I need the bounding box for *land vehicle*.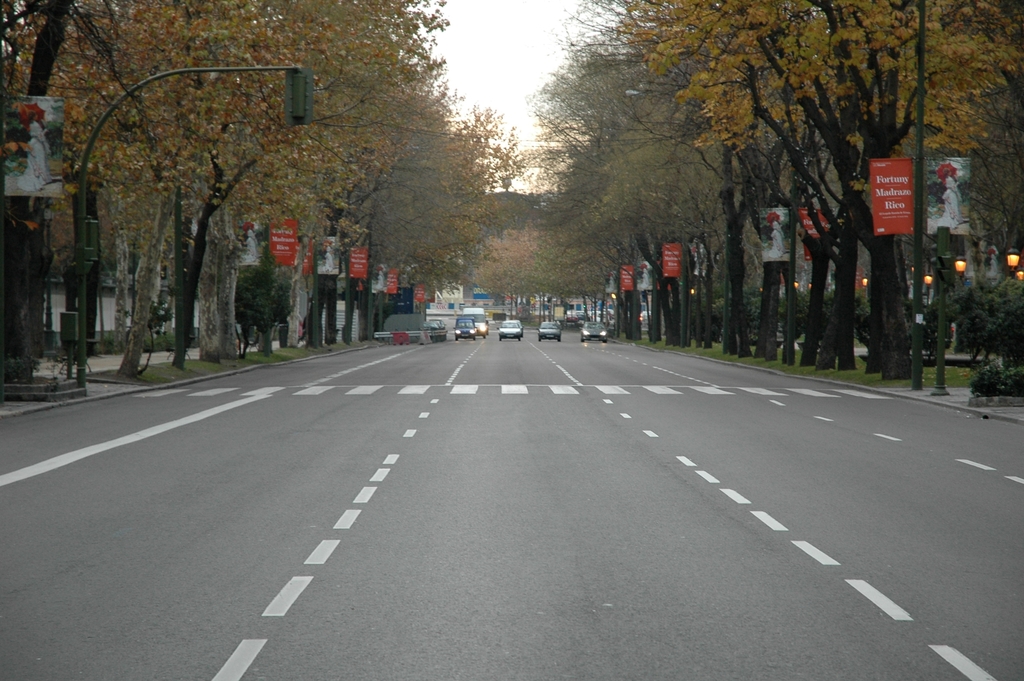
Here it is: <bbox>504, 318, 526, 337</bbox>.
